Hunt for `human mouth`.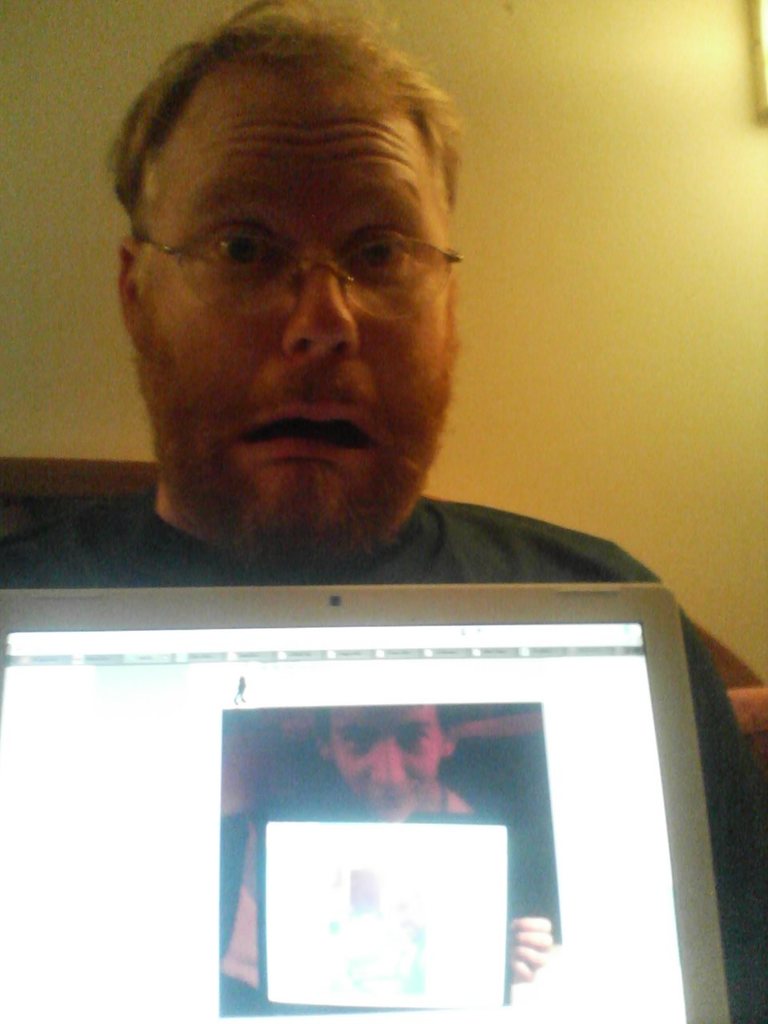
Hunted down at select_region(228, 381, 395, 466).
